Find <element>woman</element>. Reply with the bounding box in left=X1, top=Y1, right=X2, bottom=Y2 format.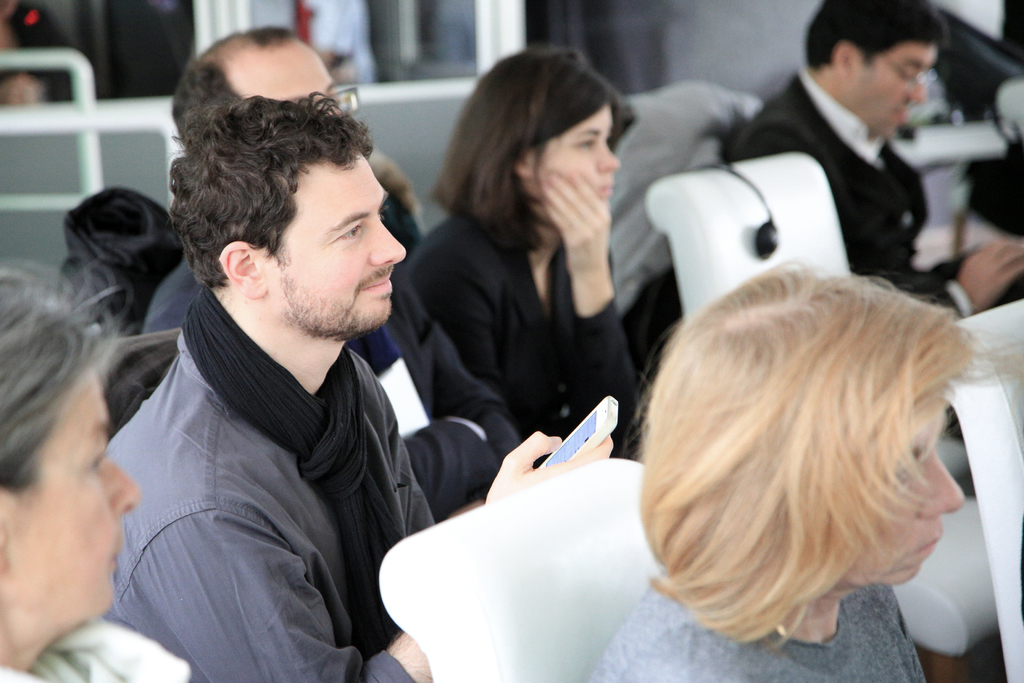
left=413, top=64, right=682, bottom=507.
